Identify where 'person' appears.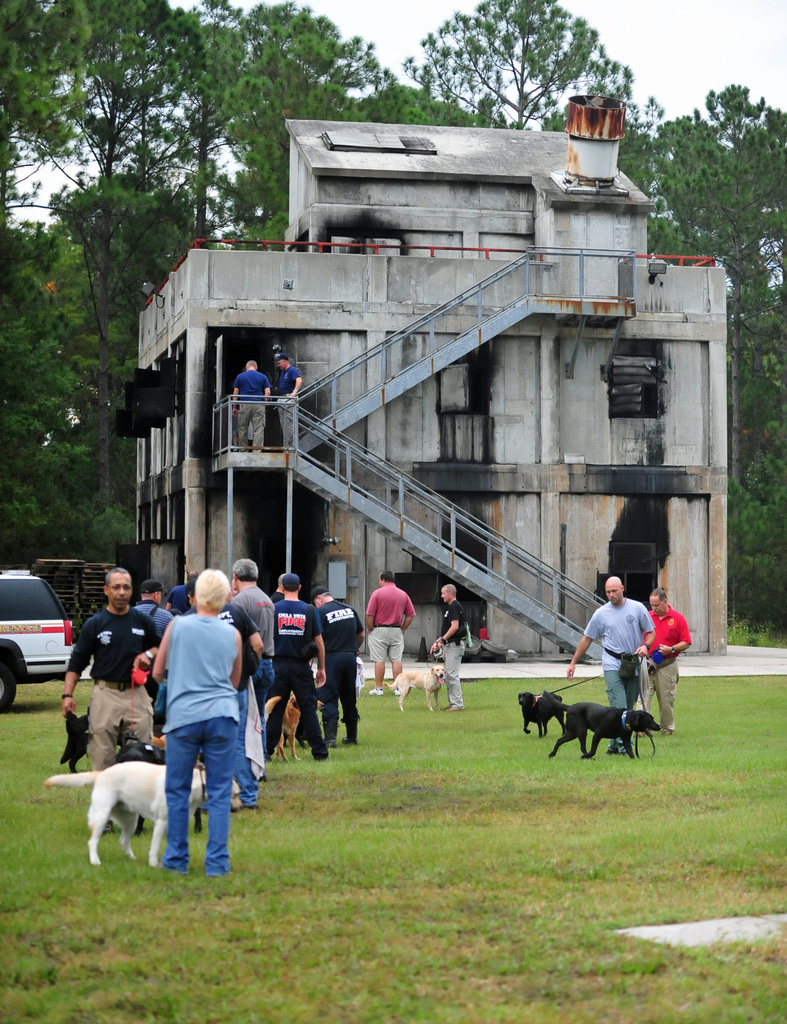
Appears at 42 545 364 881.
